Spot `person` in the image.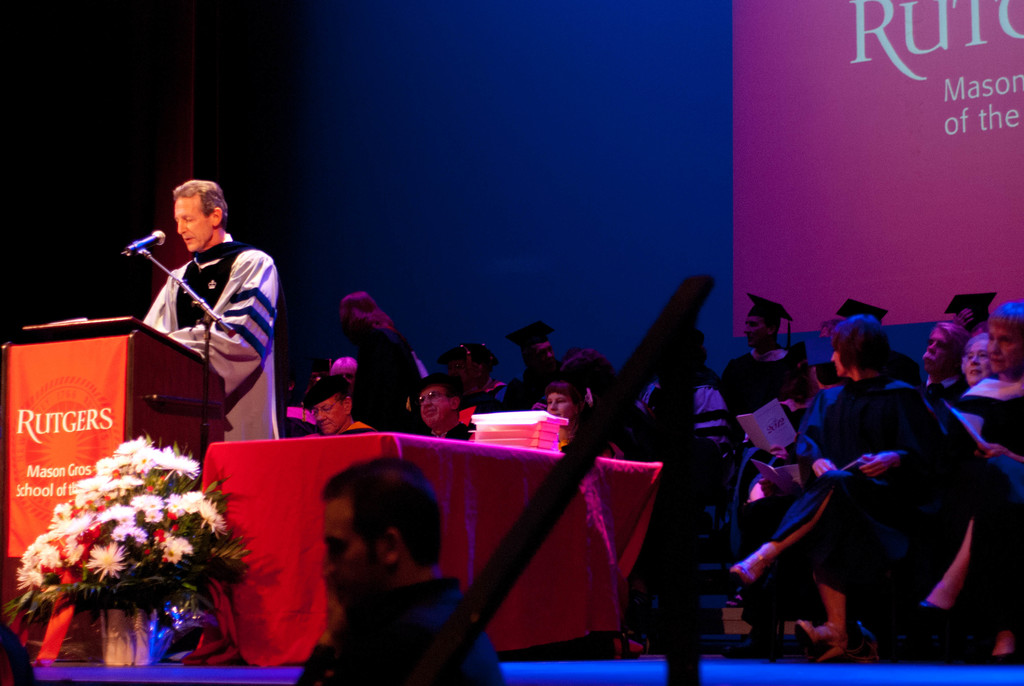
`person` found at <bbox>286, 455, 510, 685</bbox>.
